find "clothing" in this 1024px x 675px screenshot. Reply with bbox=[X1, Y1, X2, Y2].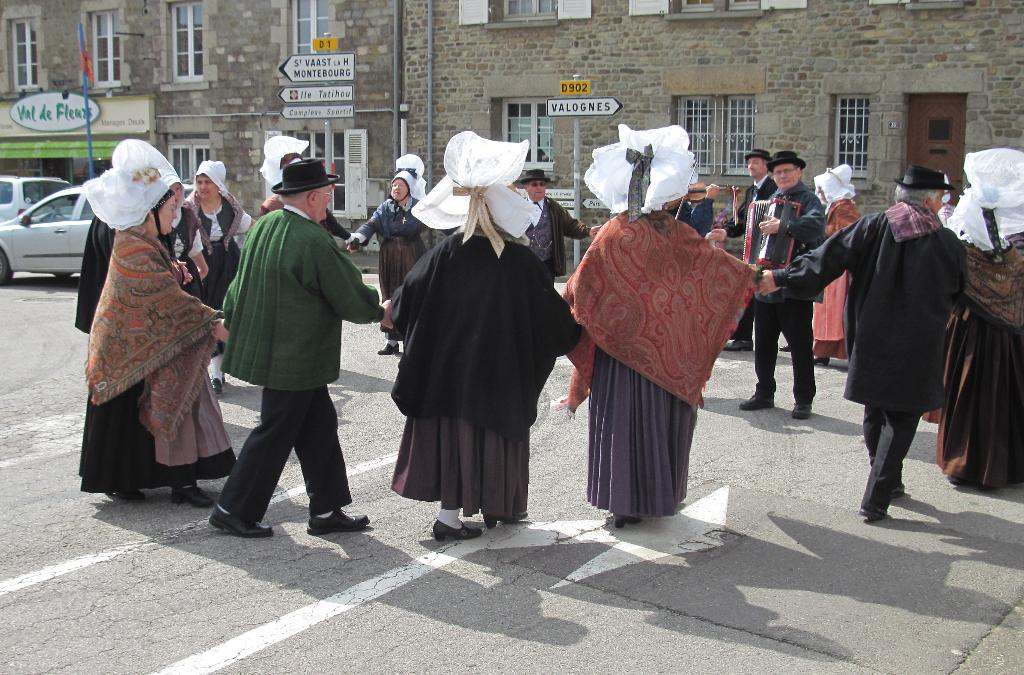
bbox=[357, 152, 433, 340].
